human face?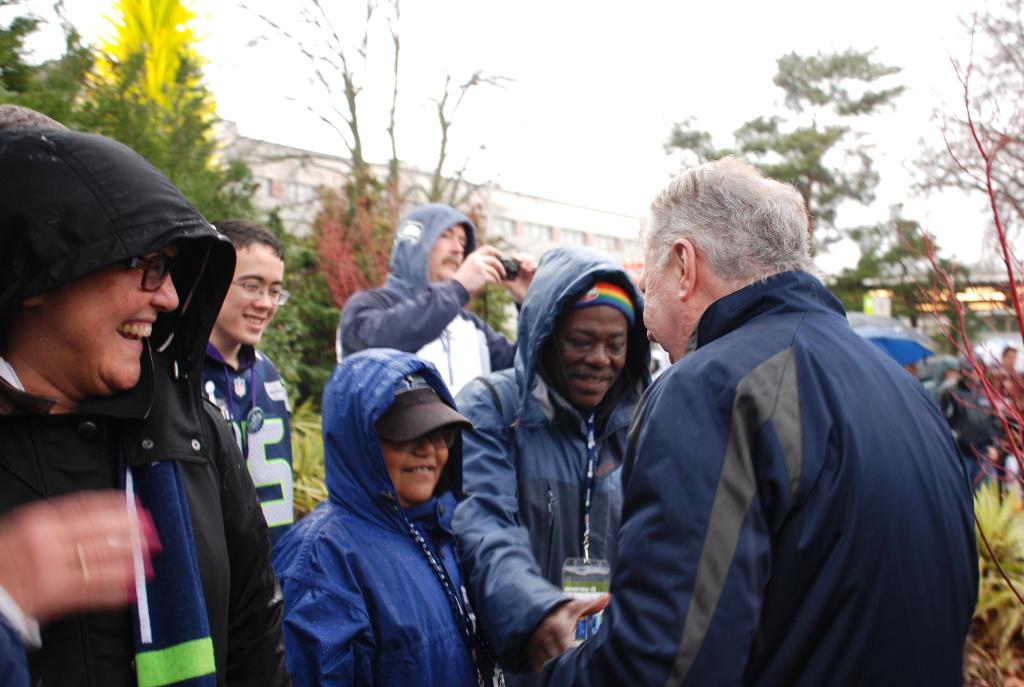
box(381, 425, 448, 506)
